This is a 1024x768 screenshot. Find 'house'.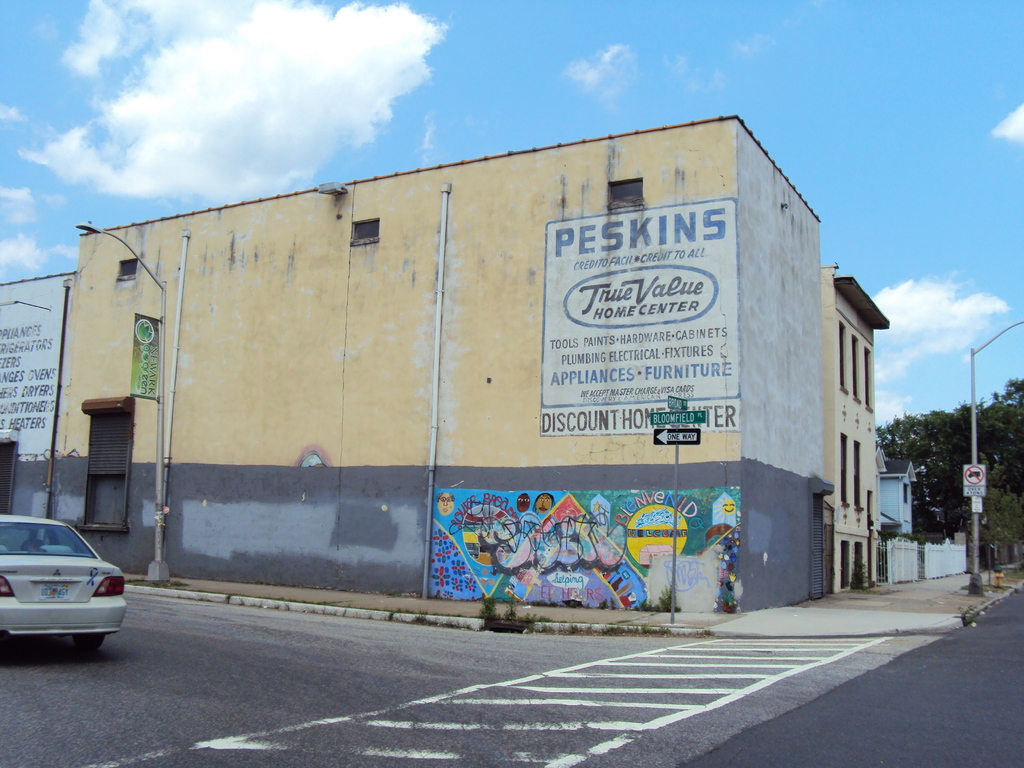
Bounding box: 863, 457, 929, 548.
